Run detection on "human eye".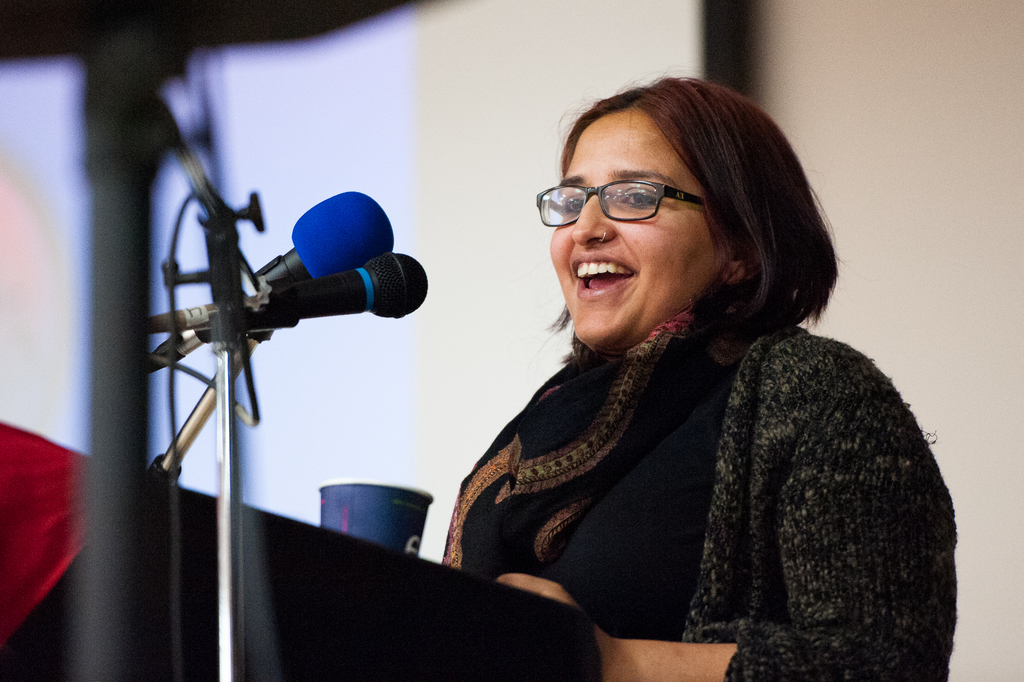
Result: bbox=(563, 190, 590, 222).
